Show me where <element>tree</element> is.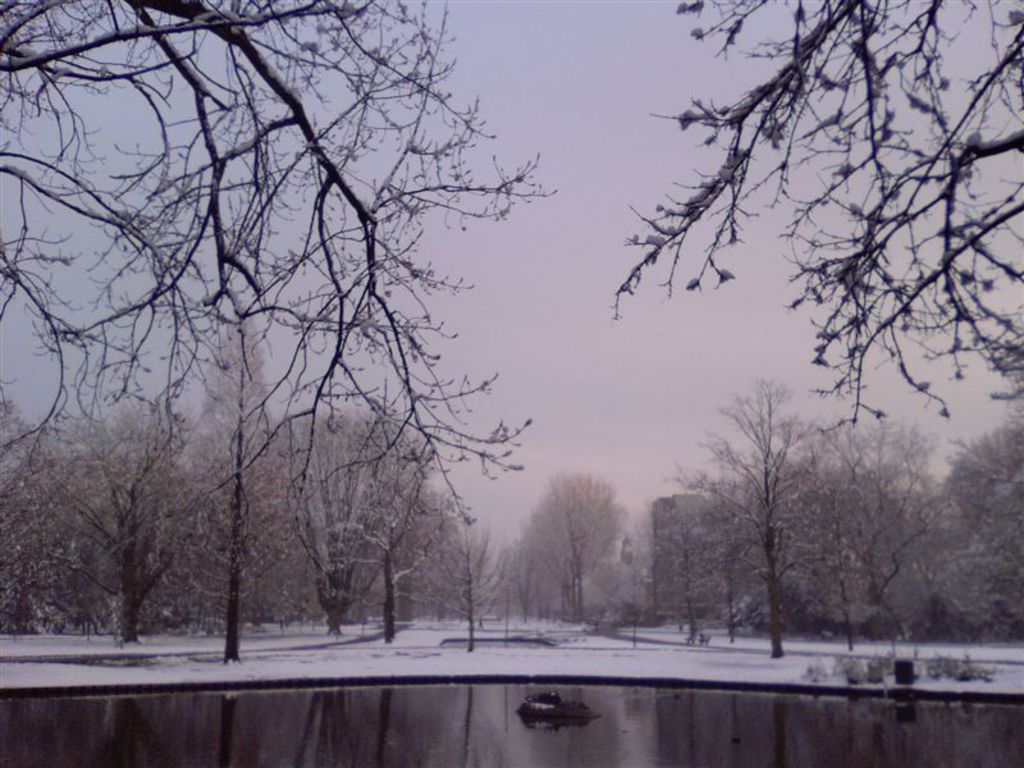
<element>tree</element> is at (525, 468, 636, 620).
